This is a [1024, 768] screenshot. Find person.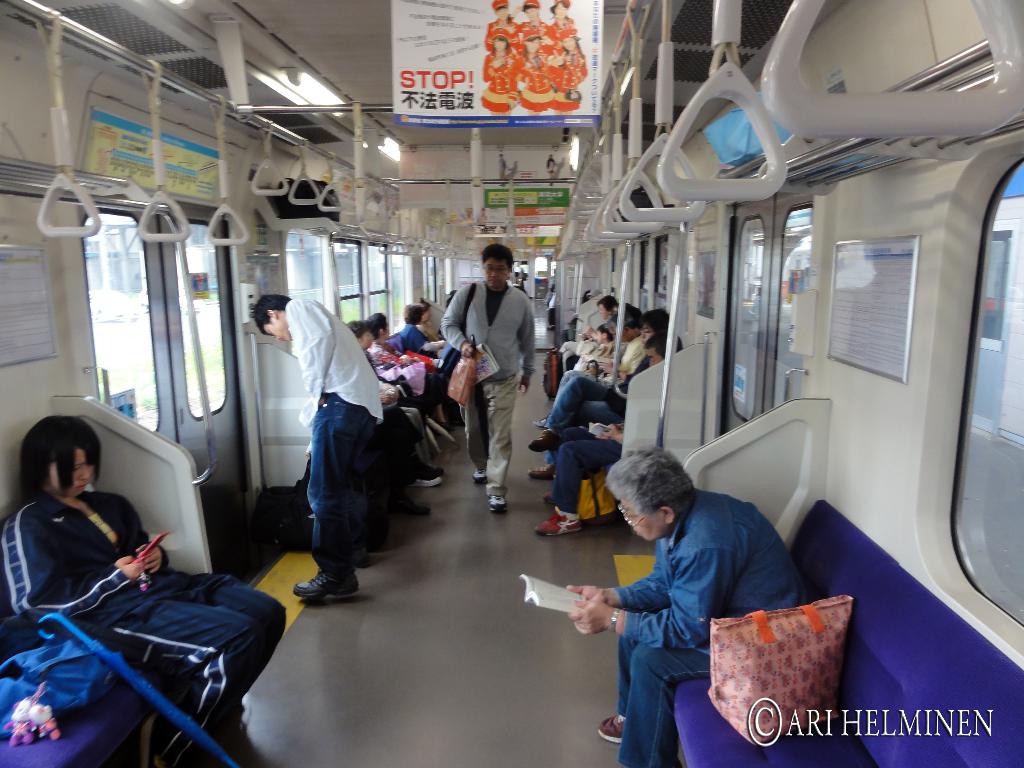
Bounding box: 514 300 679 528.
